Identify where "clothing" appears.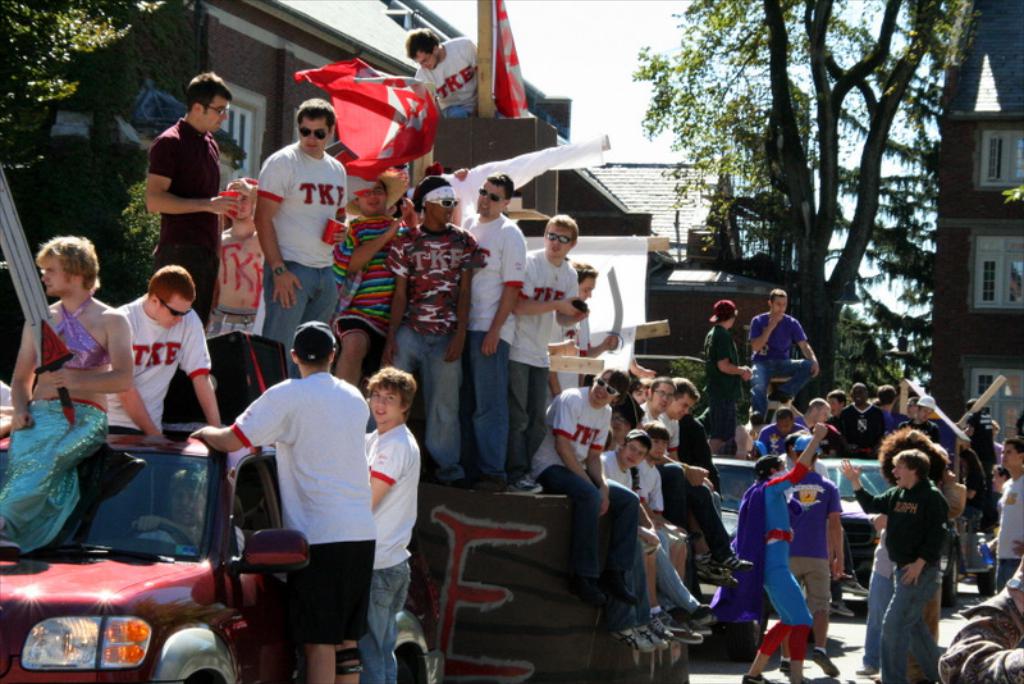
Appears at BBox(712, 298, 744, 324).
